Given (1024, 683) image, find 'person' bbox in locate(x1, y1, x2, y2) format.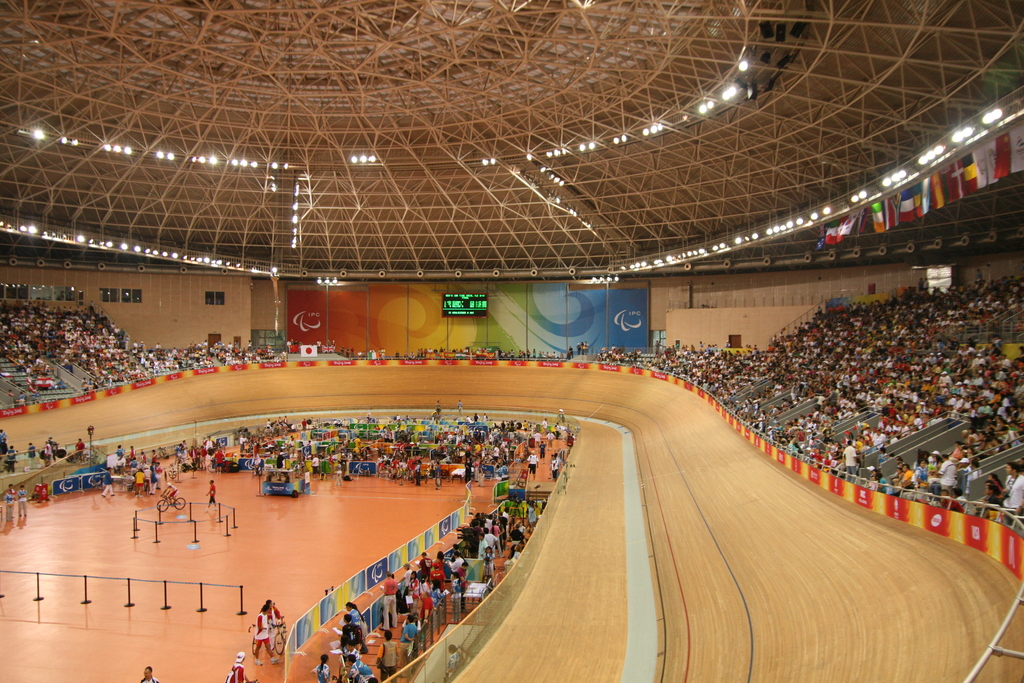
locate(965, 458, 991, 513).
